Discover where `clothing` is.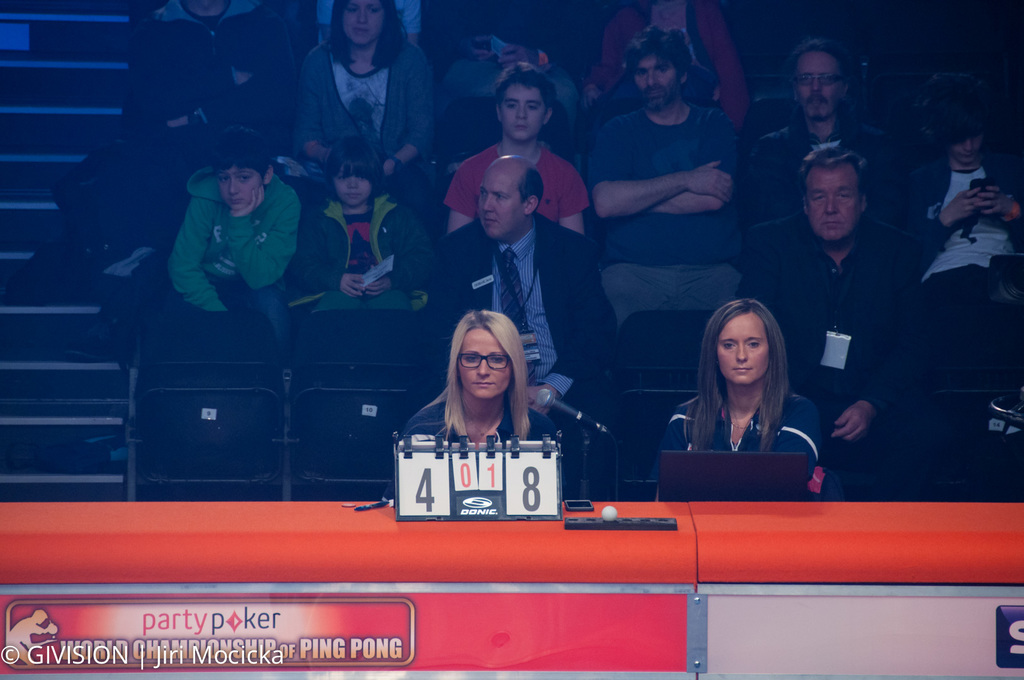
Discovered at Rect(401, 395, 580, 514).
